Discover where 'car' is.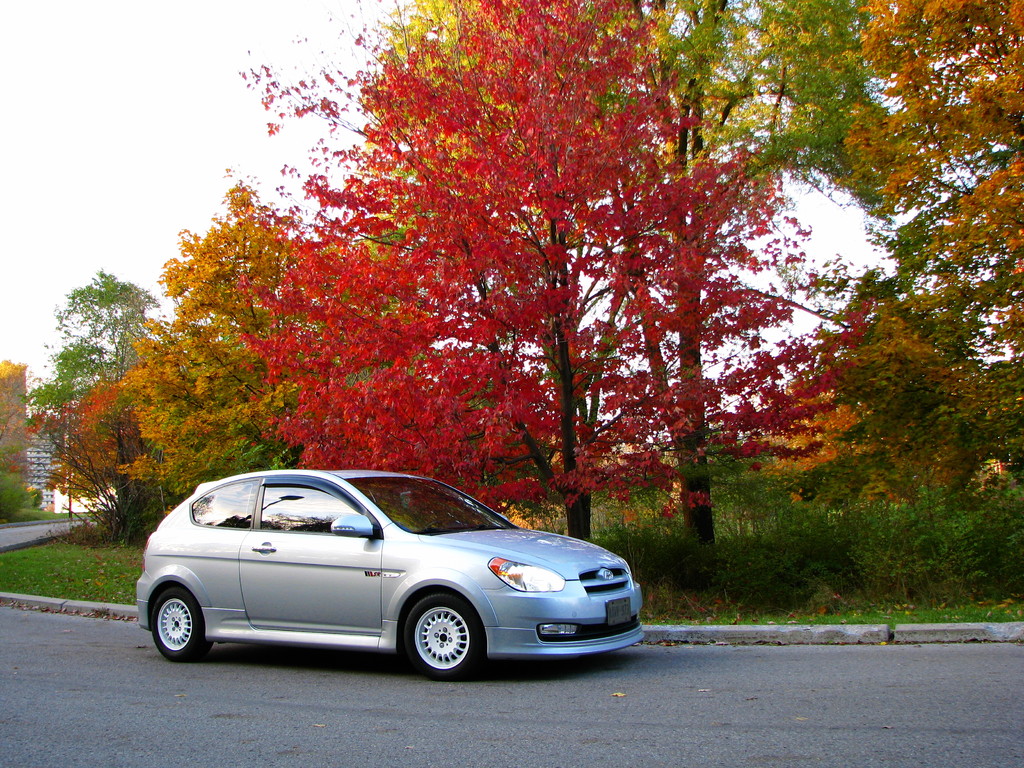
Discovered at [left=132, top=472, right=639, bottom=683].
